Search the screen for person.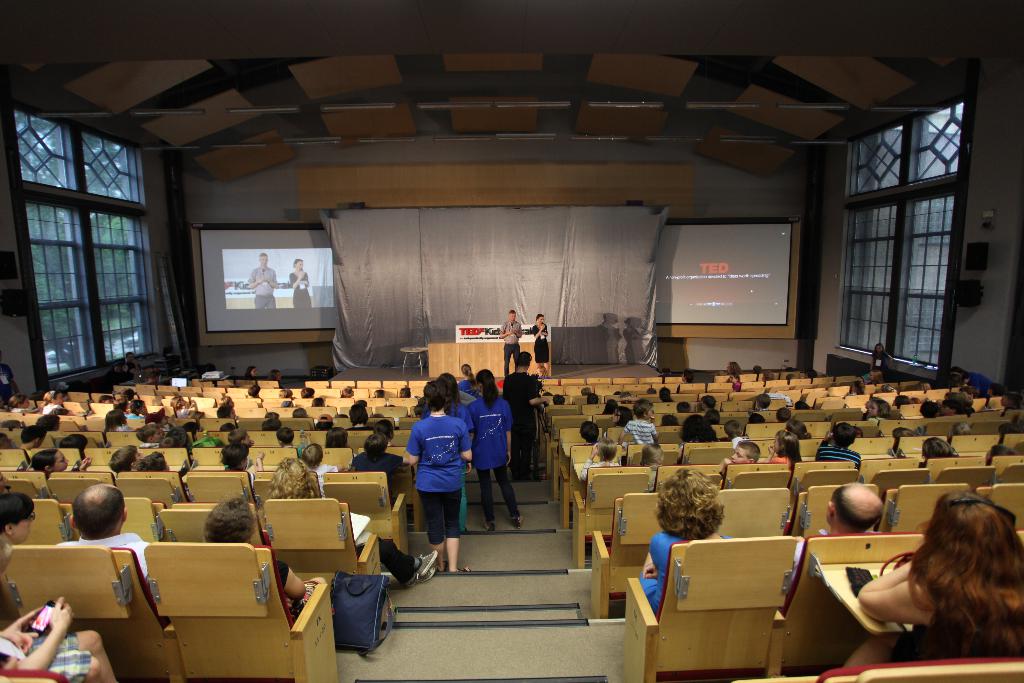
Found at x1=324, y1=426, x2=356, y2=455.
